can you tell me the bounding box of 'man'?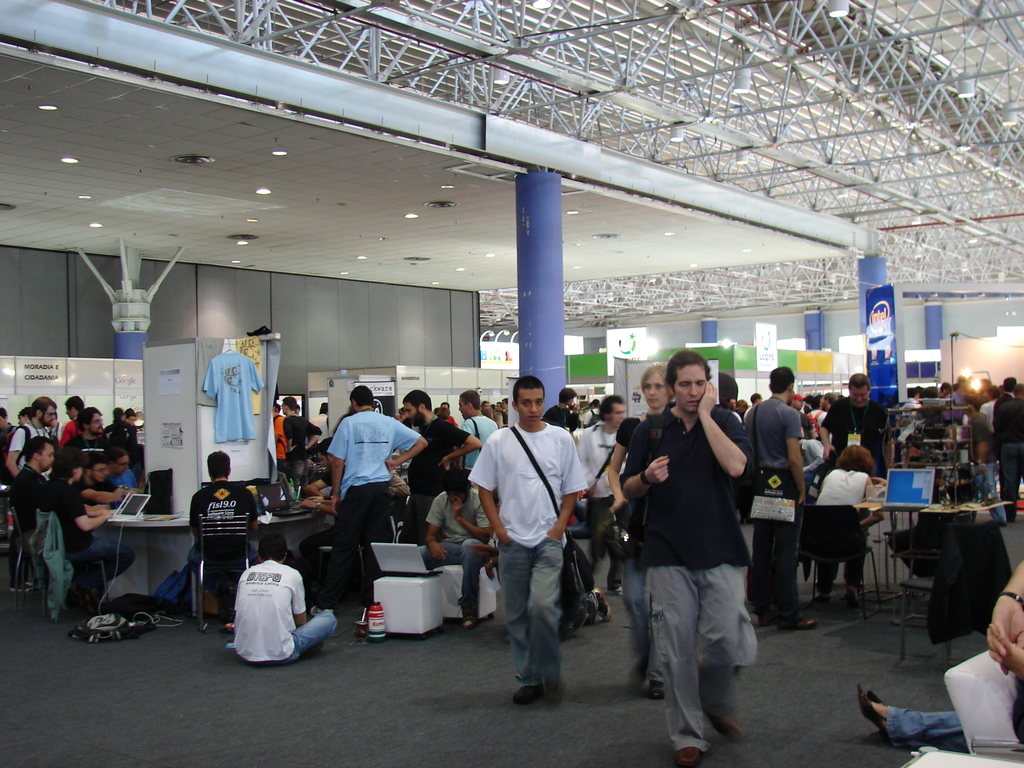
detection(229, 534, 342, 663).
